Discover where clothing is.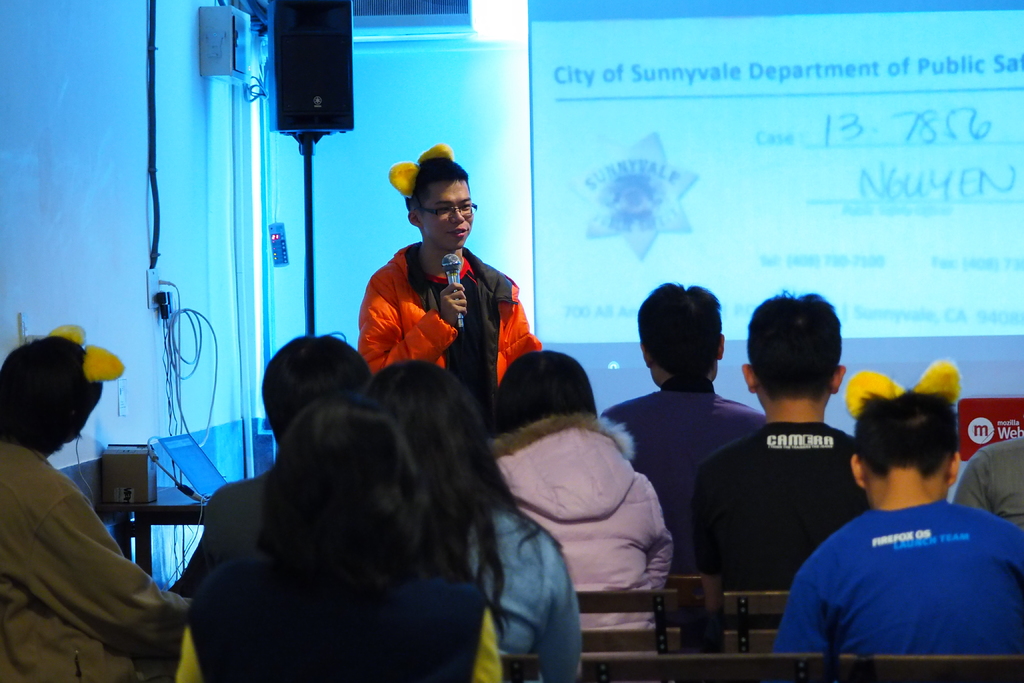
Discovered at 954/436/1023/523.
